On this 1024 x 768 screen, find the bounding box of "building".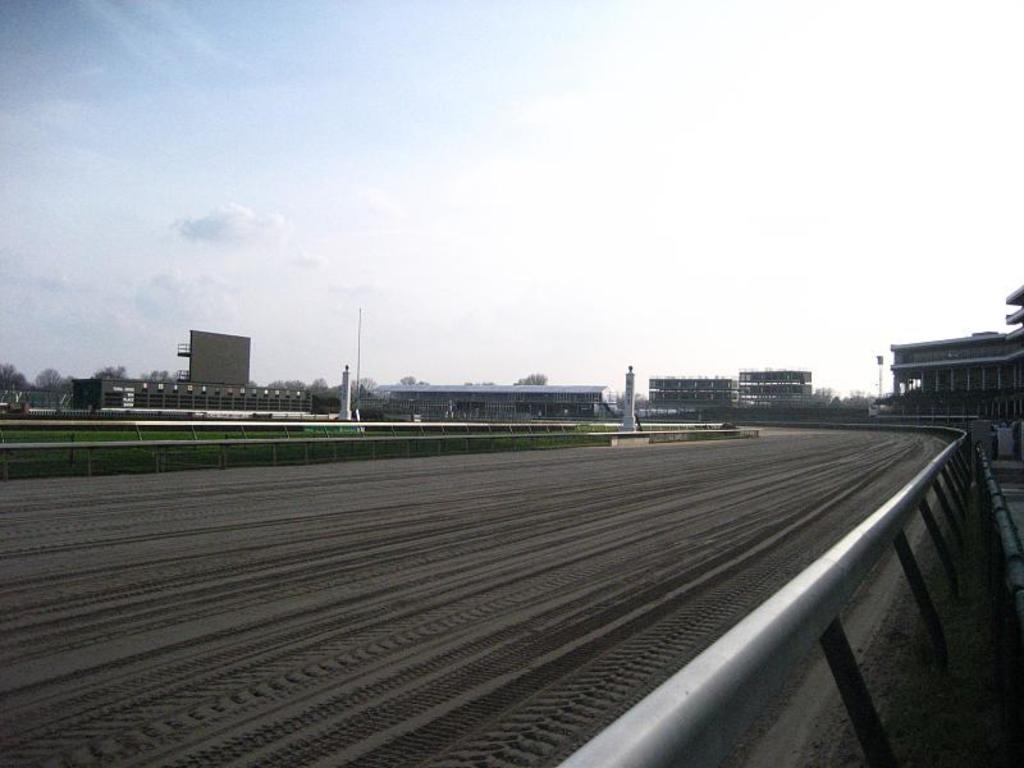
Bounding box: {"left": 893, "top": 283, "right": 1023, "bottom": 429}.
